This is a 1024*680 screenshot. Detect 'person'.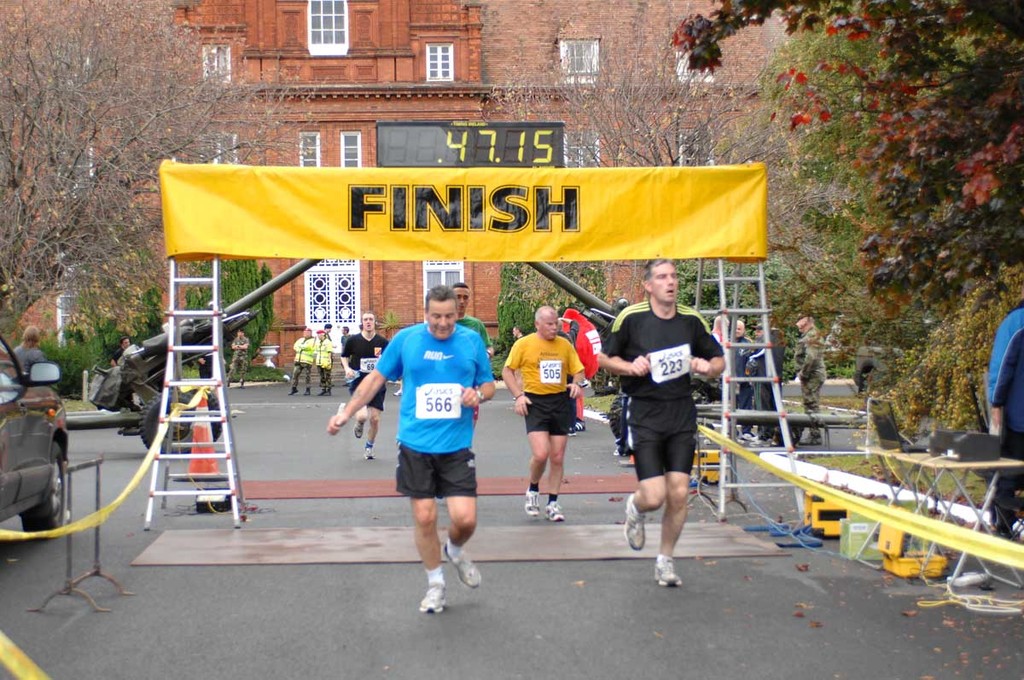
749/324/778/446.
